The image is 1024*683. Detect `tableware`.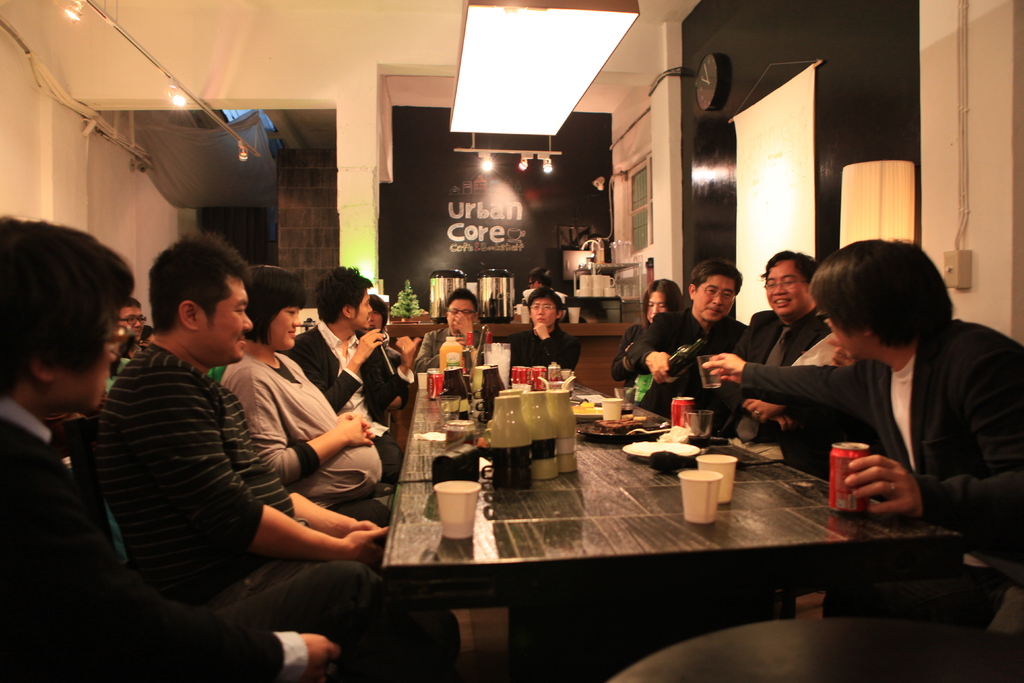
Detection: 493 467 534 488.
